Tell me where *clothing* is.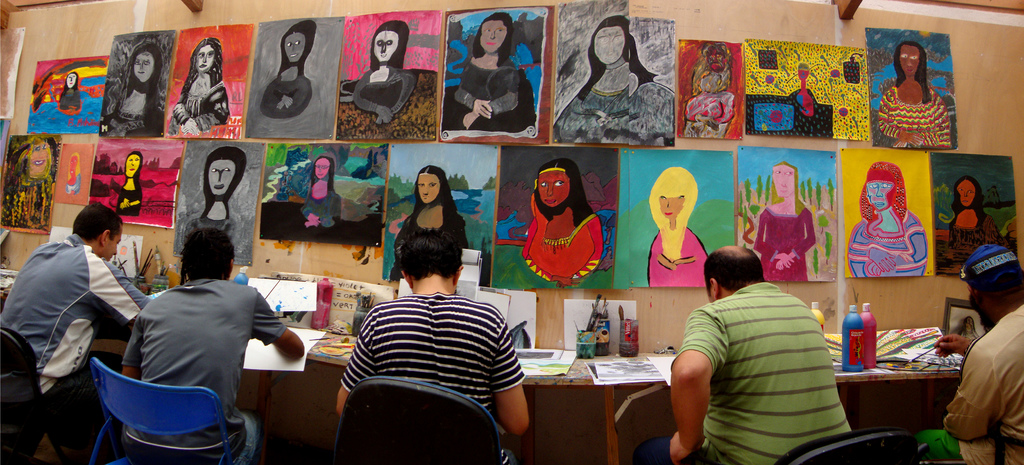
*clothing* is at bbox=(58, 90, 83, 113).
